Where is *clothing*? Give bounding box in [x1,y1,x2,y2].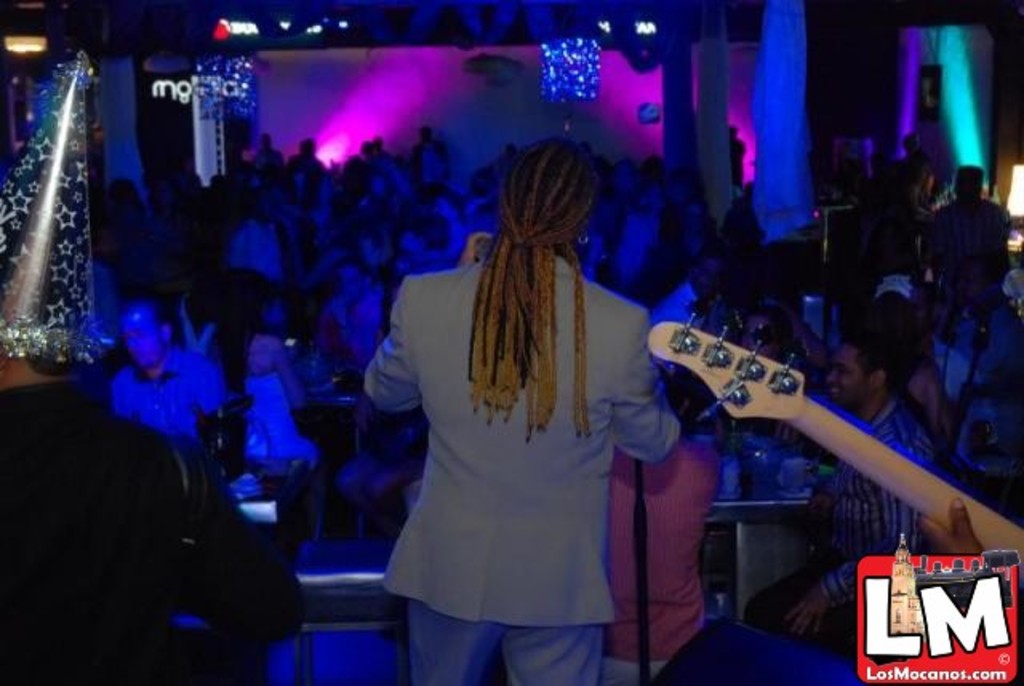
[221,337,312,453].
